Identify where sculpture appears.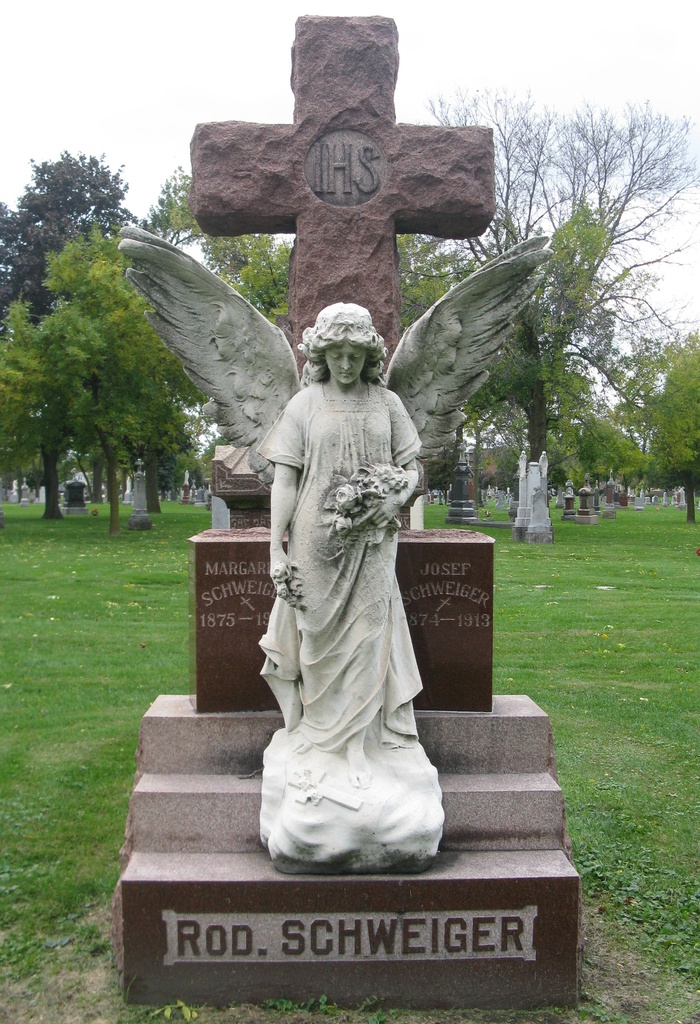
Appears at l=448, t=483, r=453, b=491.
